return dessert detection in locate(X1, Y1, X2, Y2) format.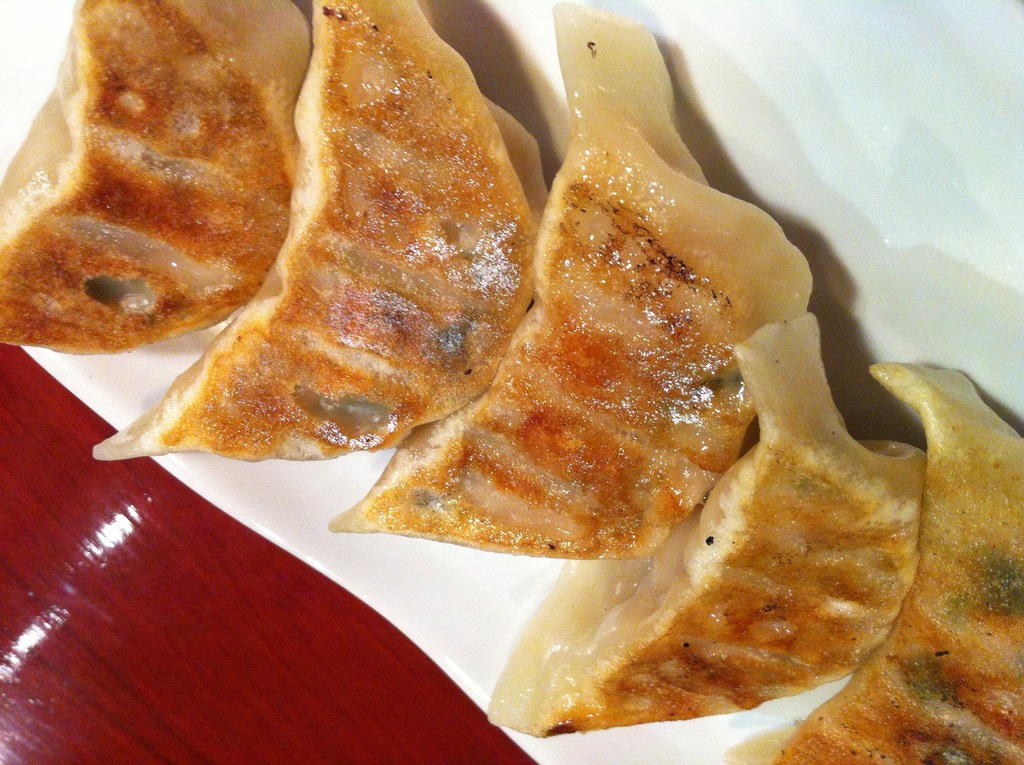
locate(51, 0, 530, 485).
